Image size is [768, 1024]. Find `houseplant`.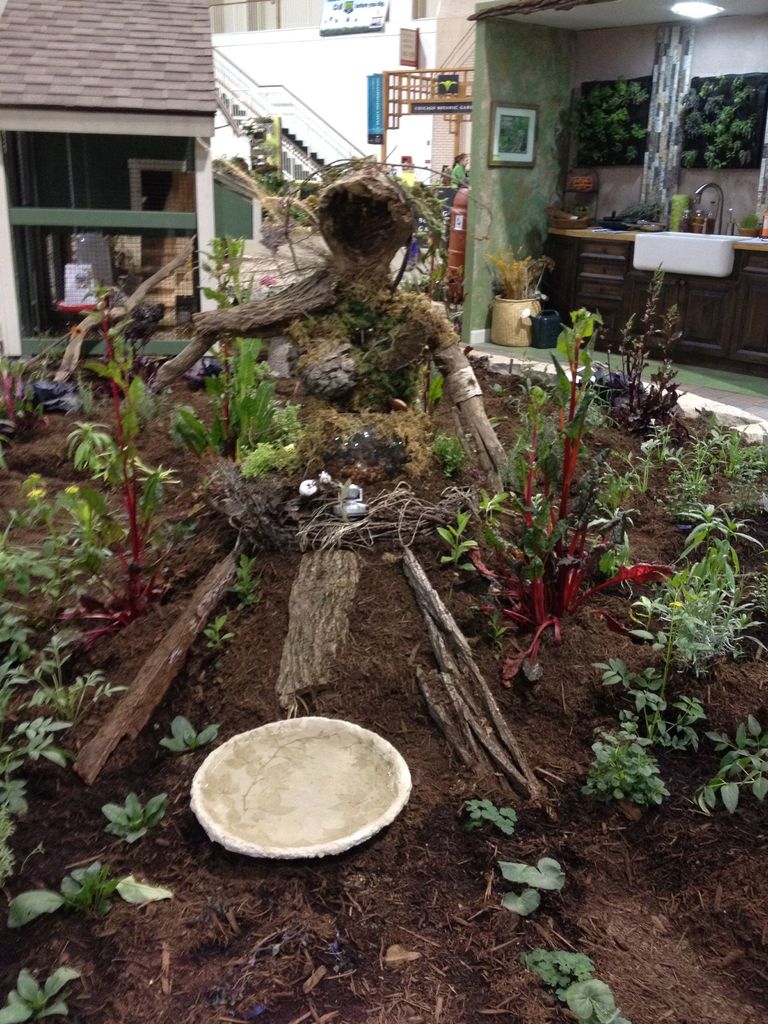
[x1=478, y1=242, x2=551, y2=356].
